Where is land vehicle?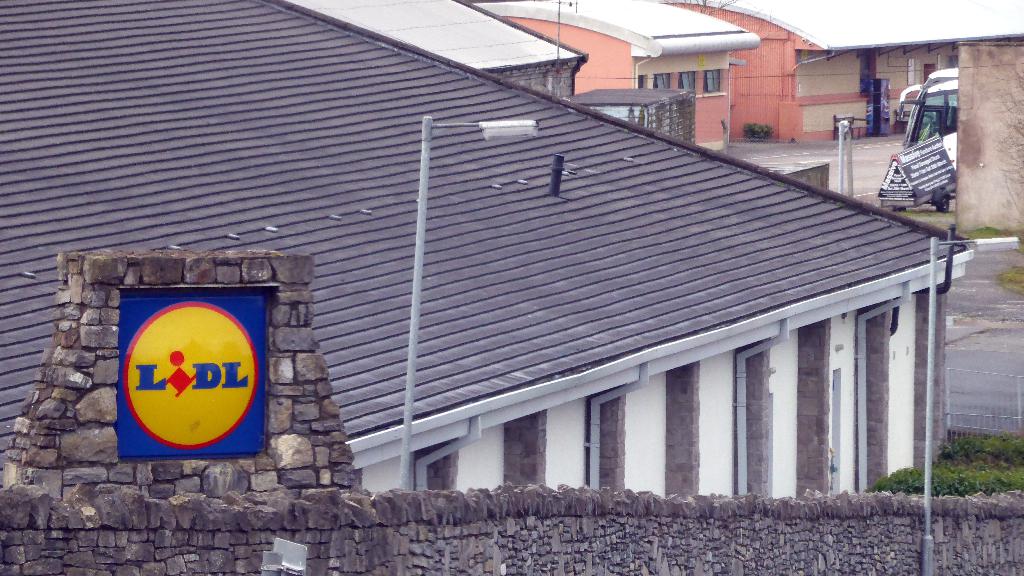
(x1=903, y1=78, x2=964, y2=169).
